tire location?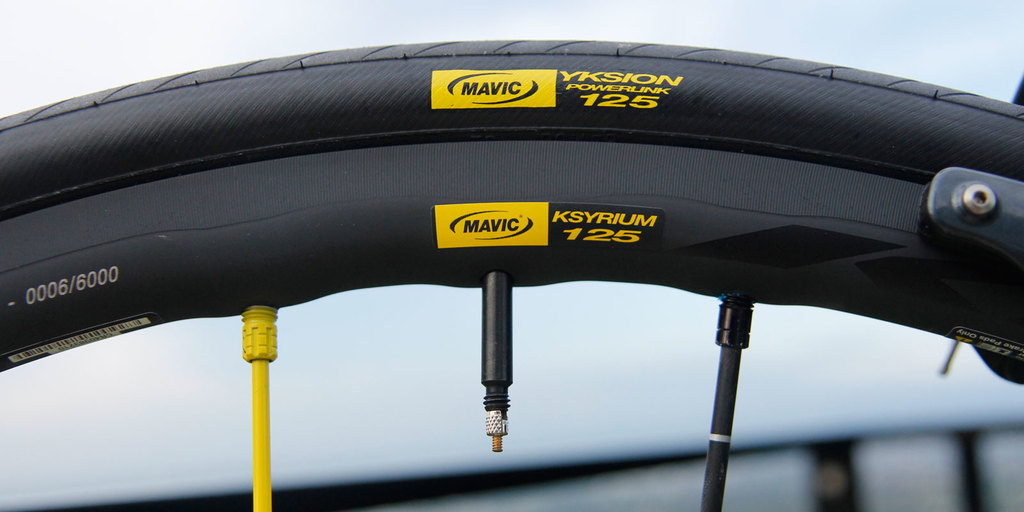
<region>0, 40, 1023, 511</region>
